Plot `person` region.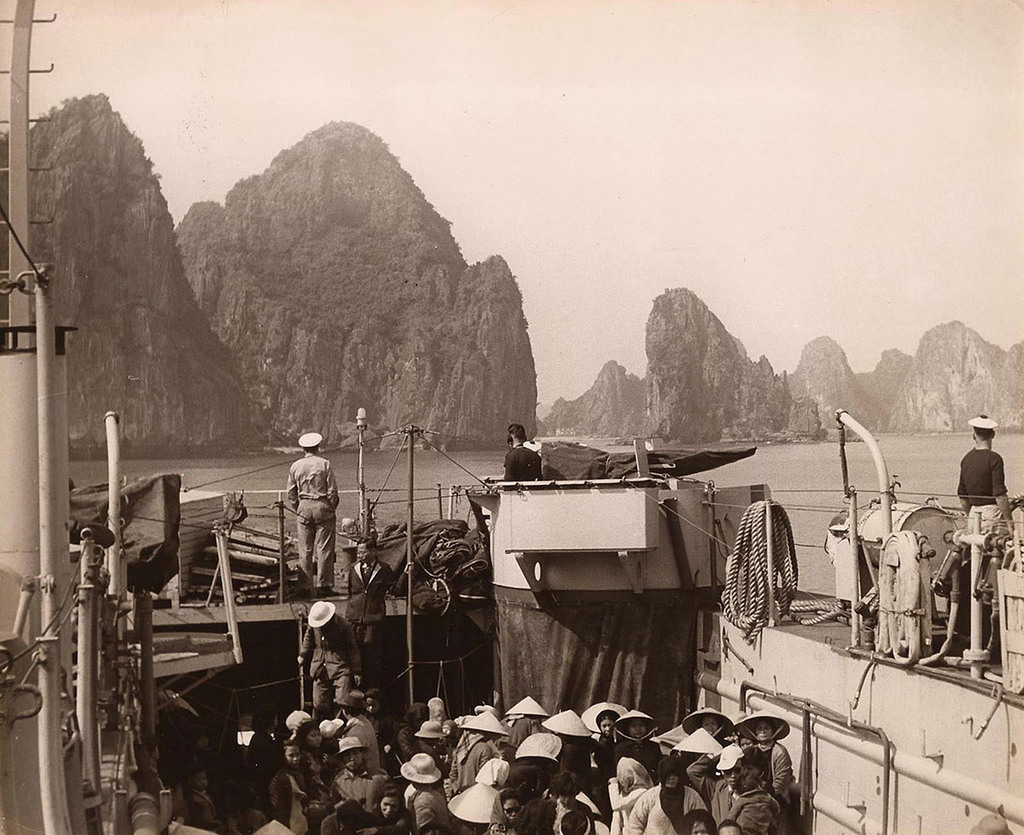
Plotted at (266, 413, 341, 626).
